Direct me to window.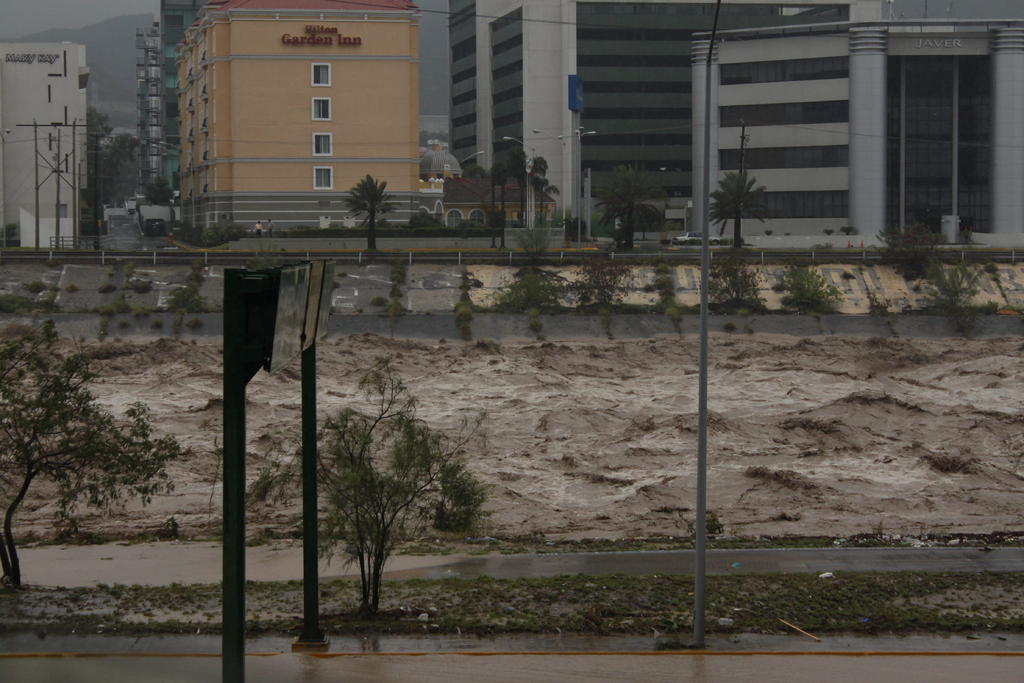
Direction: 488, 83, 524, 107.
